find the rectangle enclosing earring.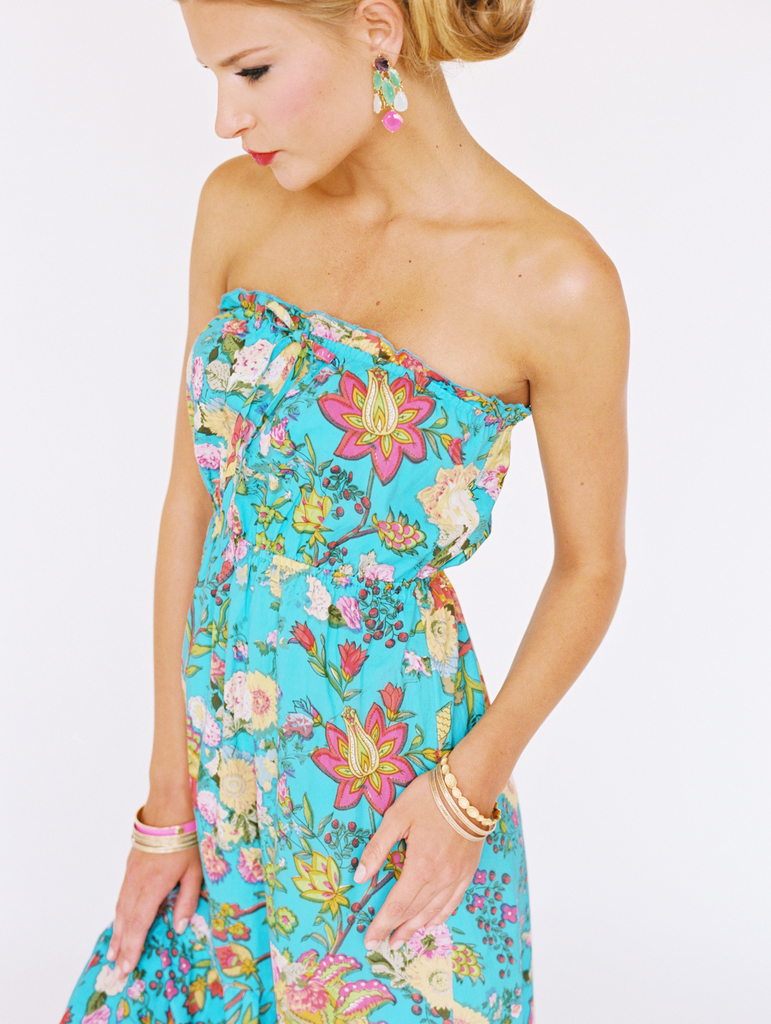
370:54:412:131.
